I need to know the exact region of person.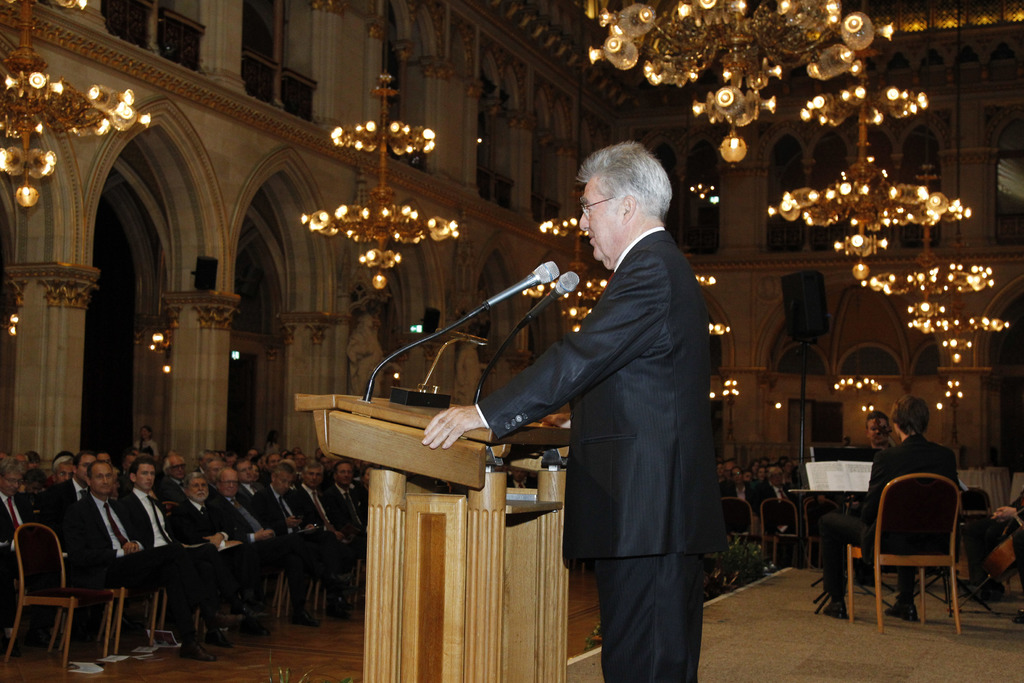
Region: BBox(497, 138, 746, 682).
